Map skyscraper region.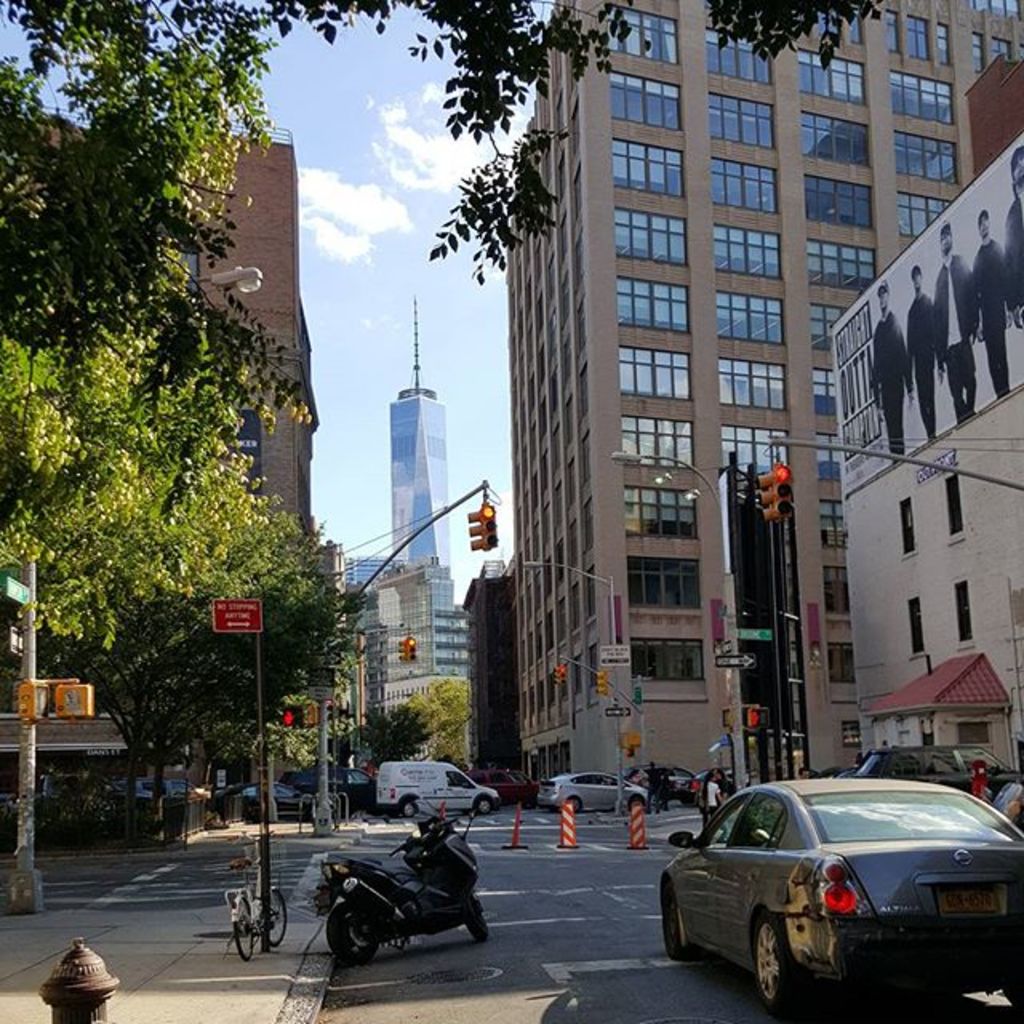
Mapped to (left=461, top=11, right=946, bottom=810).
